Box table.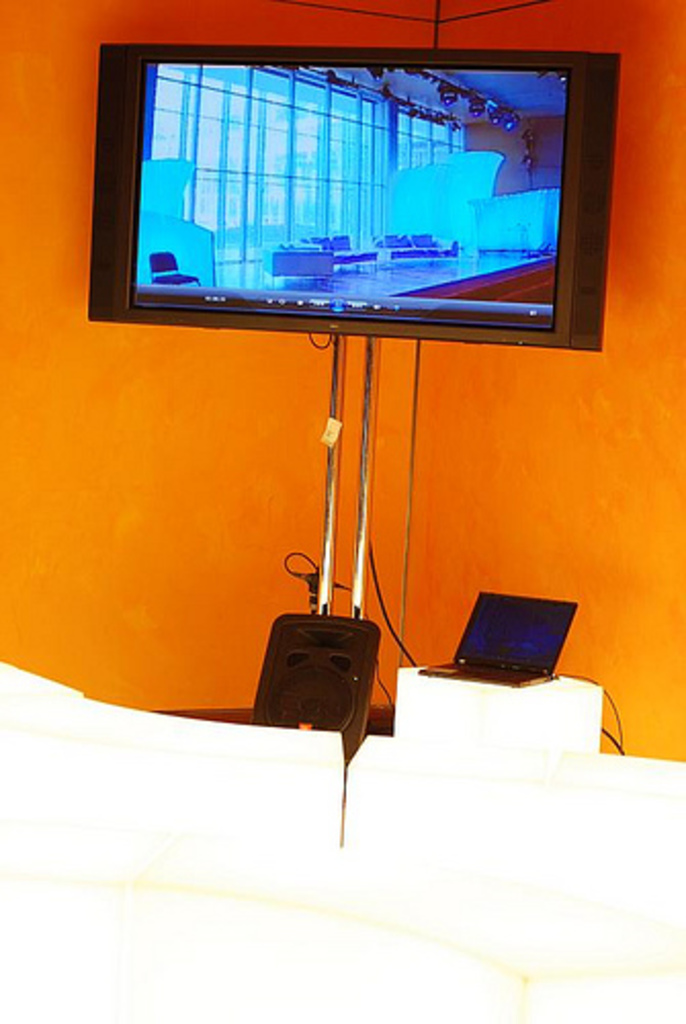
select_region(385, 657, 614, 756).
